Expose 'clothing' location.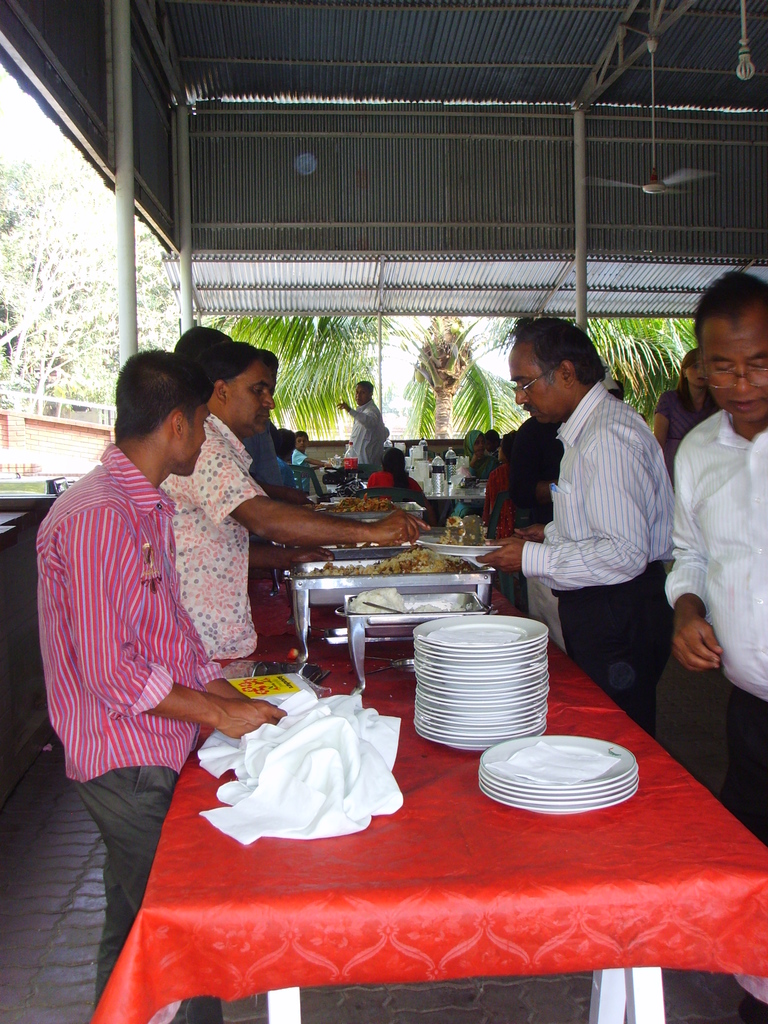
Exposed at <box>515,371,676,741</box>.
